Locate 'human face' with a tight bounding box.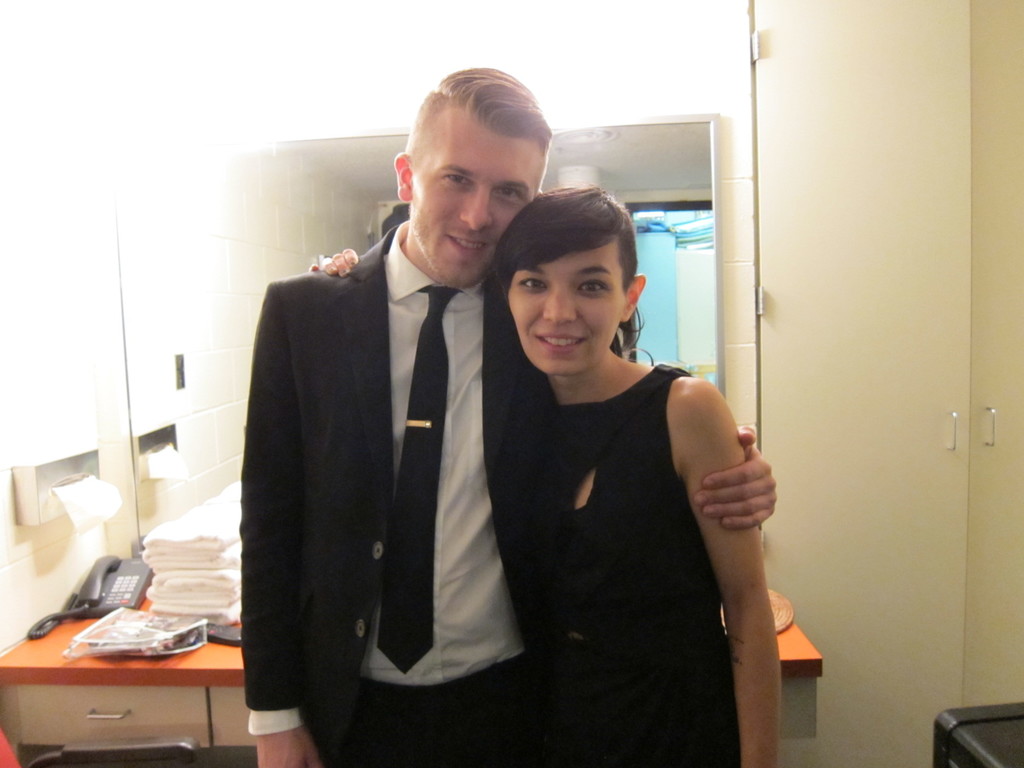
<region>408, 124, 546, 288</region>.
